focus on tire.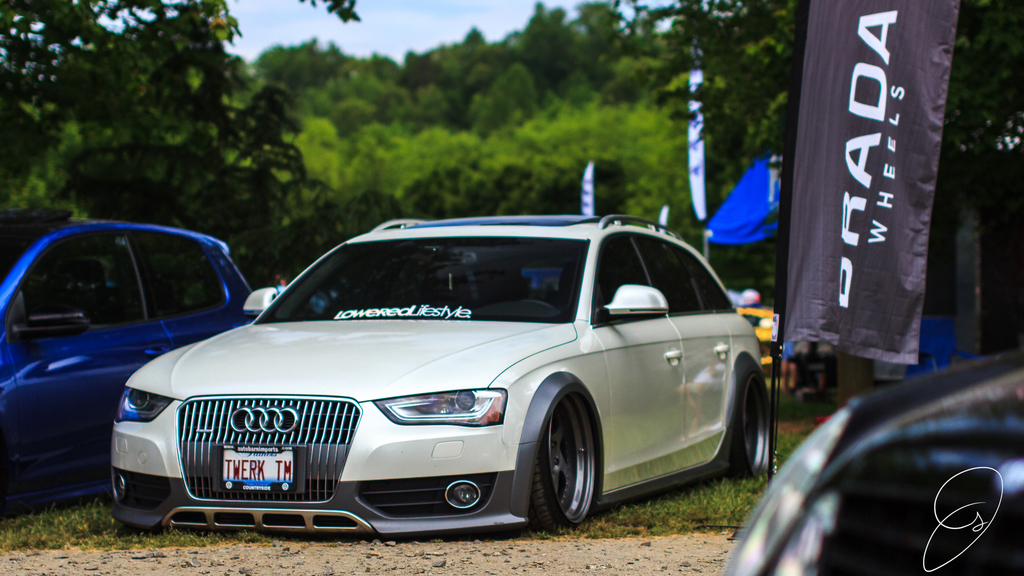
Focused at bbox=[520, 390, 604, 534].
